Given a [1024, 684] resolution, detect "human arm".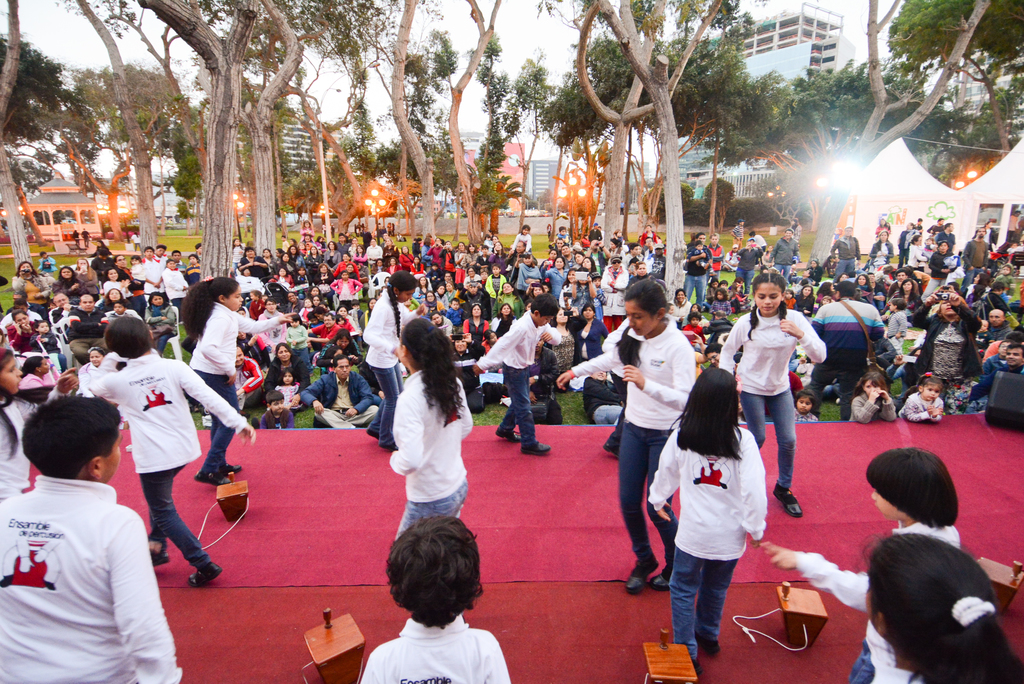
locate(484, 643, 509, 683).
